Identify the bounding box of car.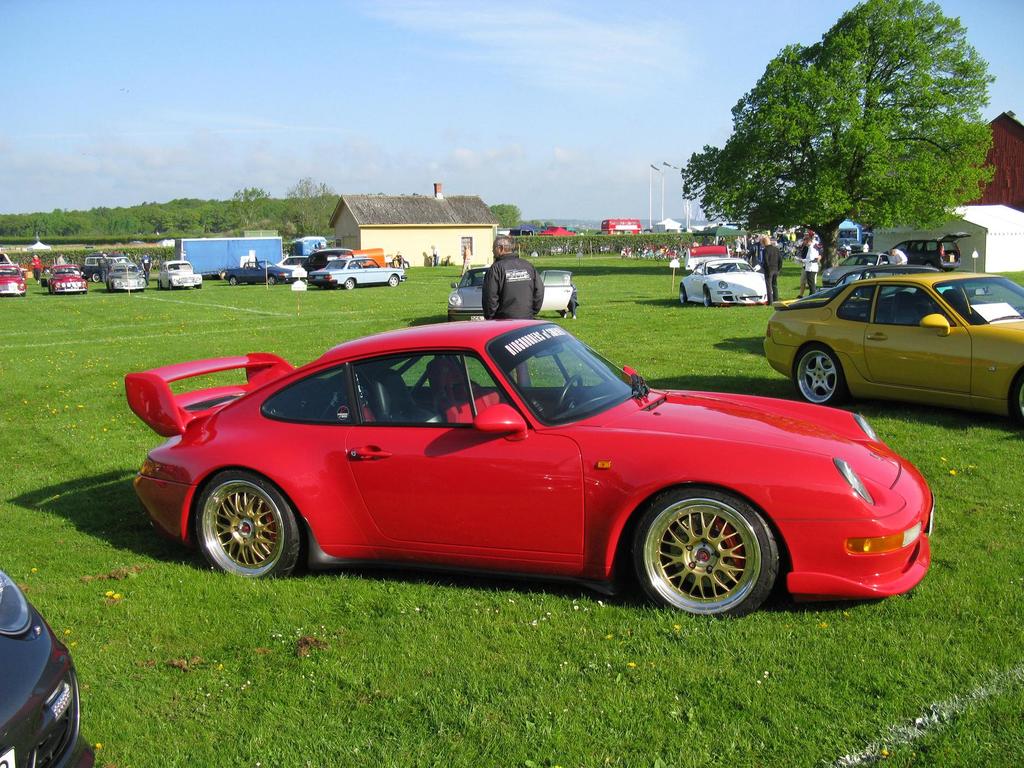
locate(104, 260, 143, 286).
